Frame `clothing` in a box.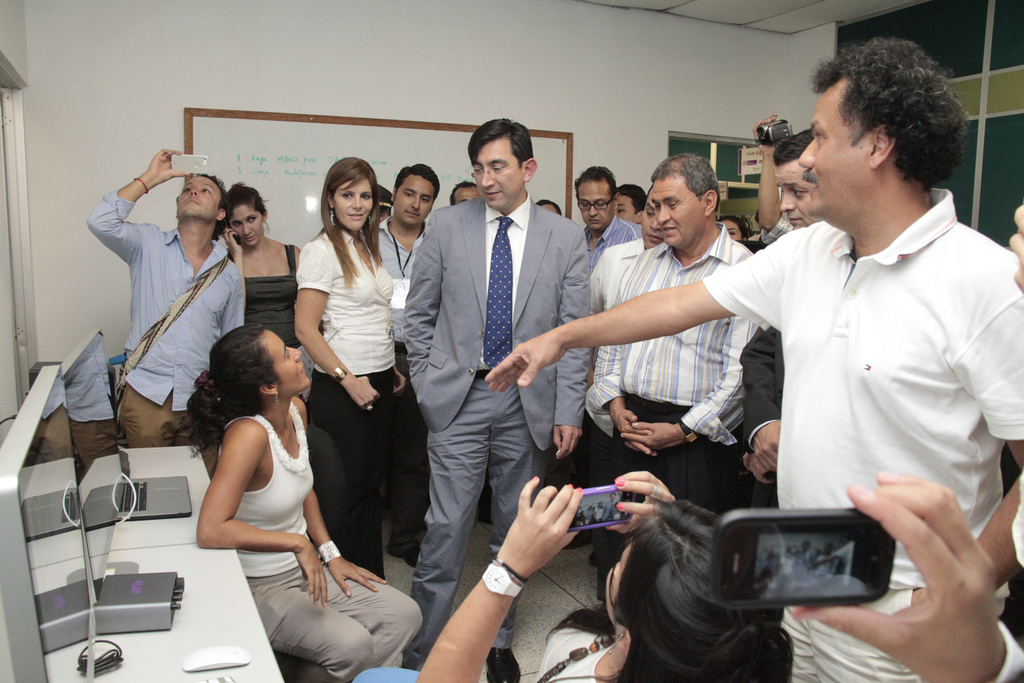
{"x1": 708, "y1": 172, "x2": 1010, "y2": 606}.
